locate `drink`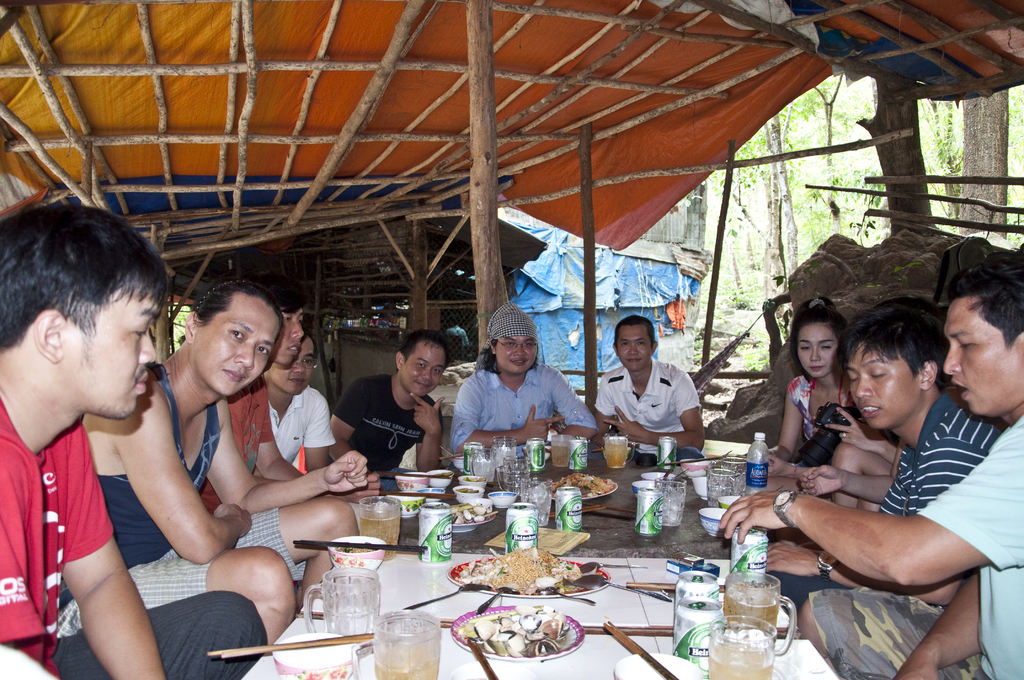
(417,503,454,562)
